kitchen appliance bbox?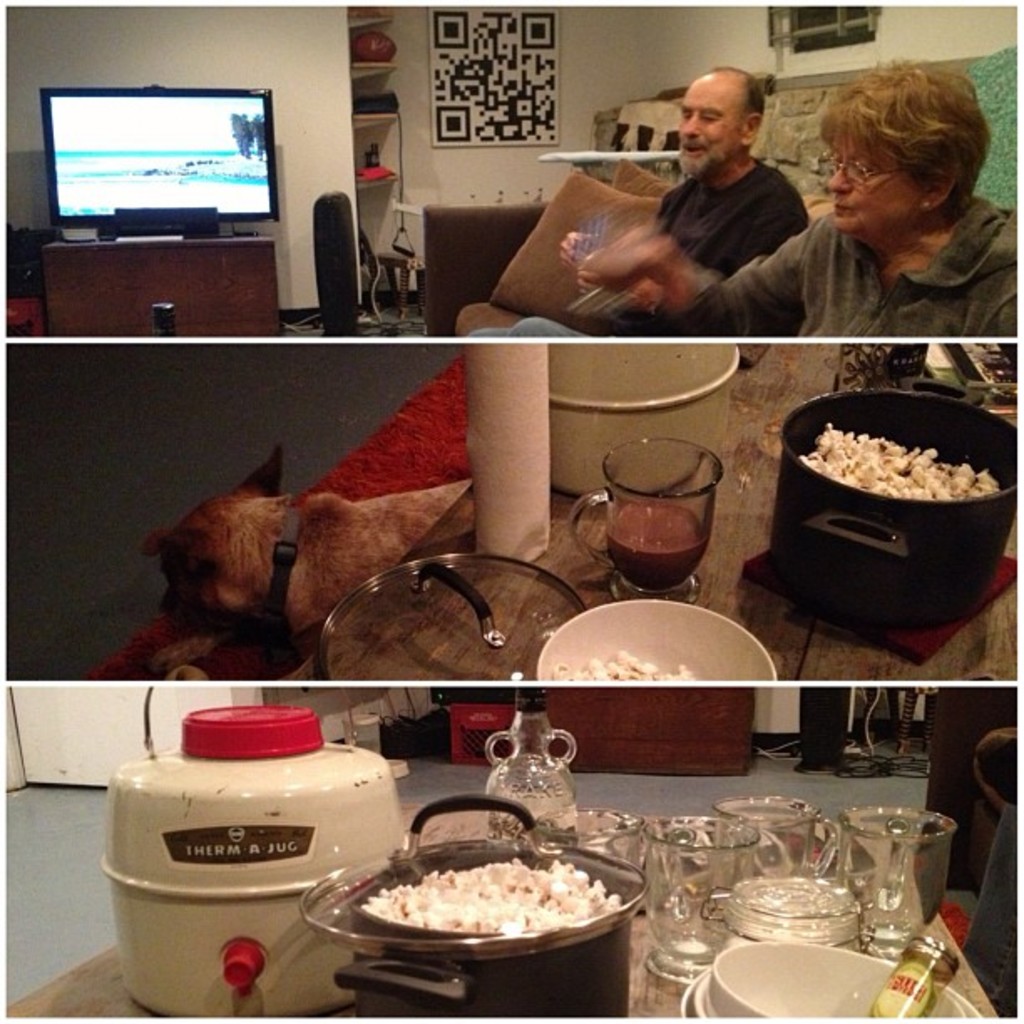
{"left": 567, "top": 432, "right": 724, "bottom": 596}
